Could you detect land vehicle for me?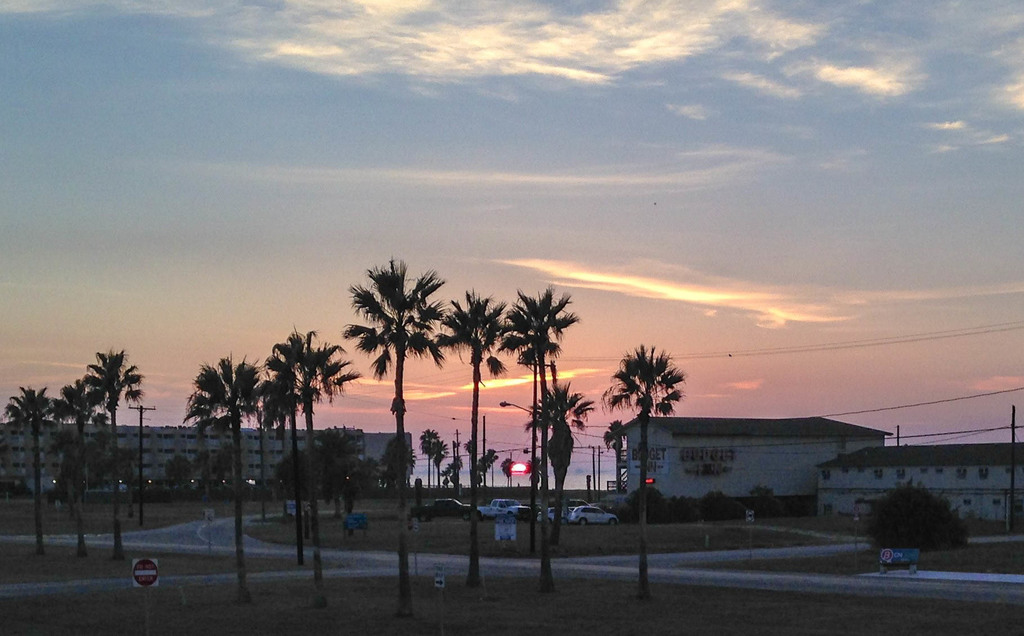
Detection result: <region>571, 502, 621, 523</region>.
